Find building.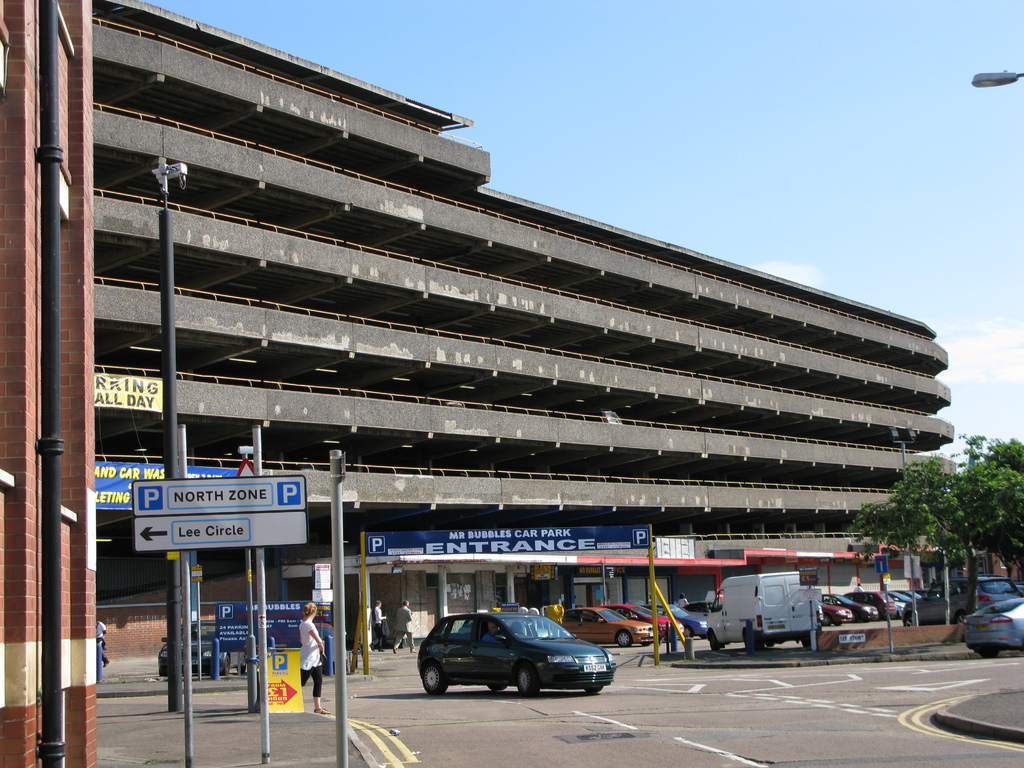
Rect(0, 0, 99, 767).
